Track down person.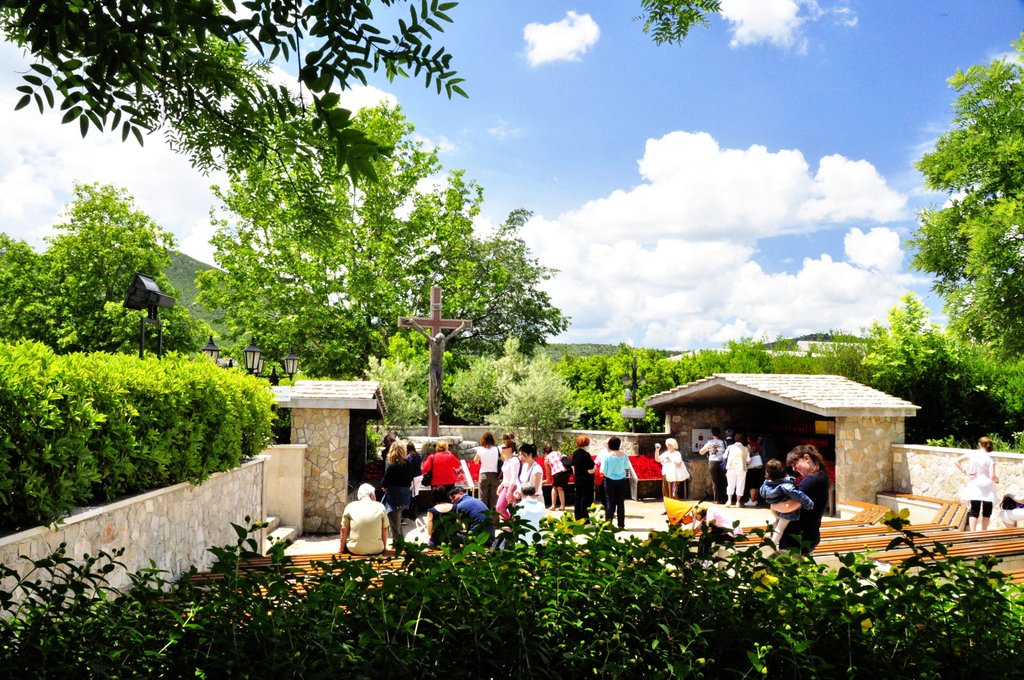
Tracked to rect(510, 444, 540, 506).
